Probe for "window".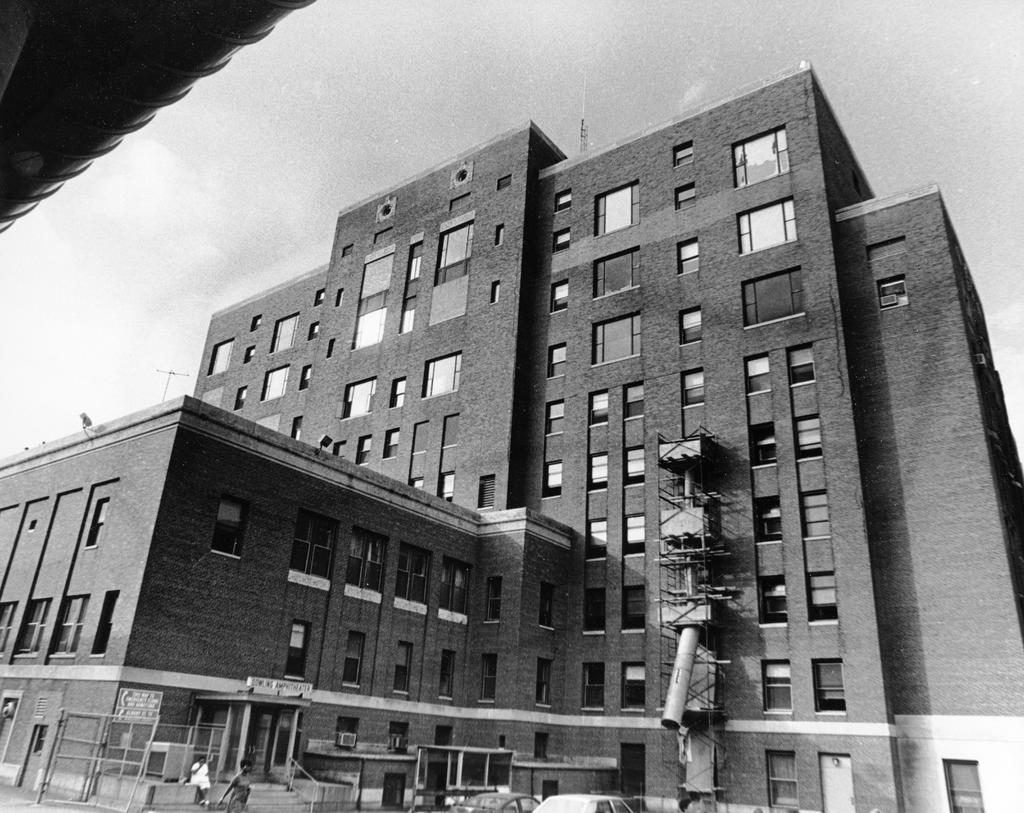
Probe result: box(790, 413, 822, 456).
